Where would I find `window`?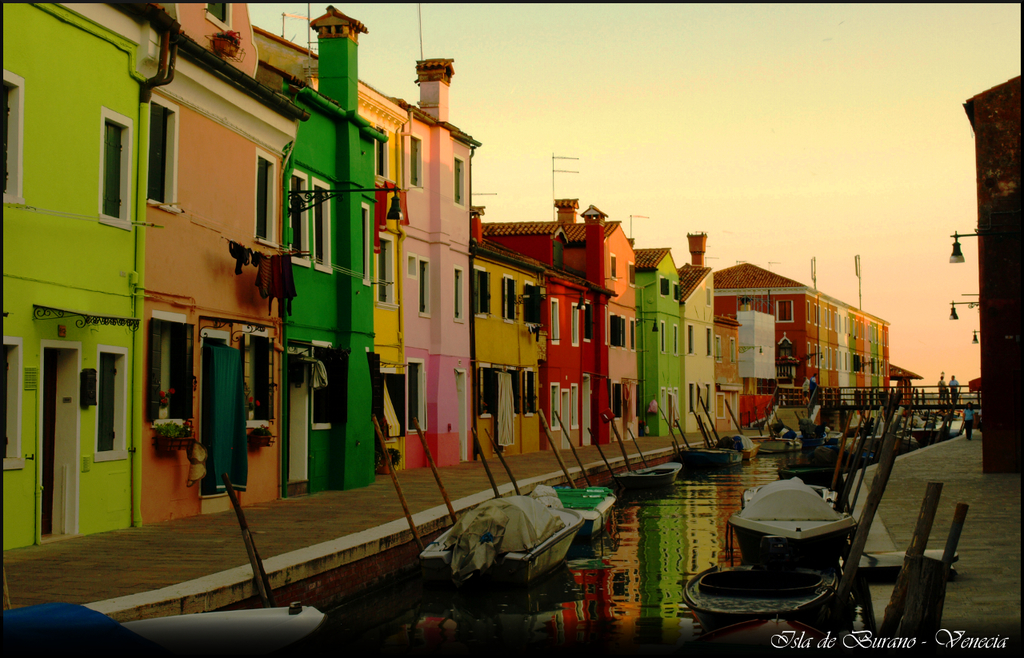
At (318, 342, 333, 434).
